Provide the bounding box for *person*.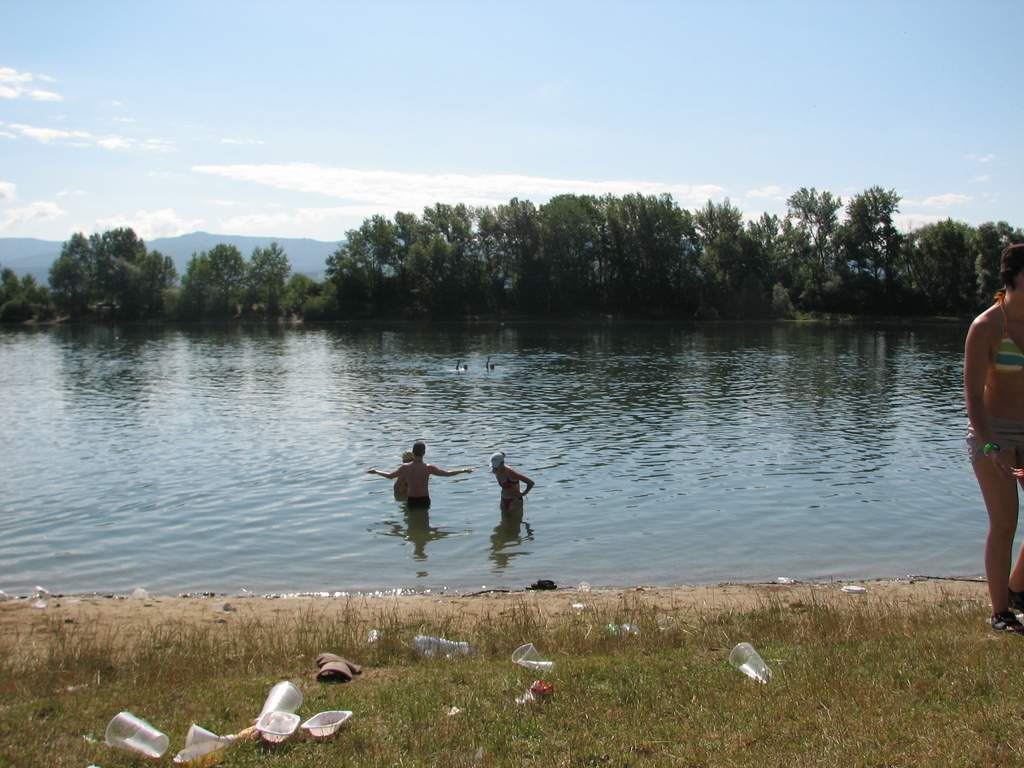
crop(395, 454, 412, 500).
